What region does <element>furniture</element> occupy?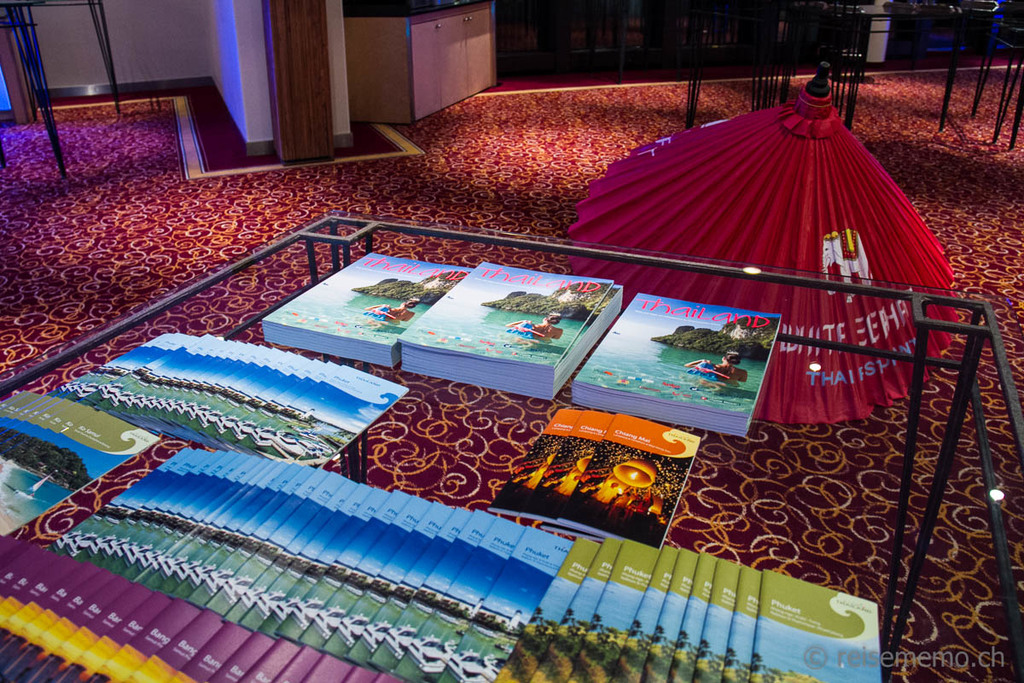
0, 214, 1023, 682.
